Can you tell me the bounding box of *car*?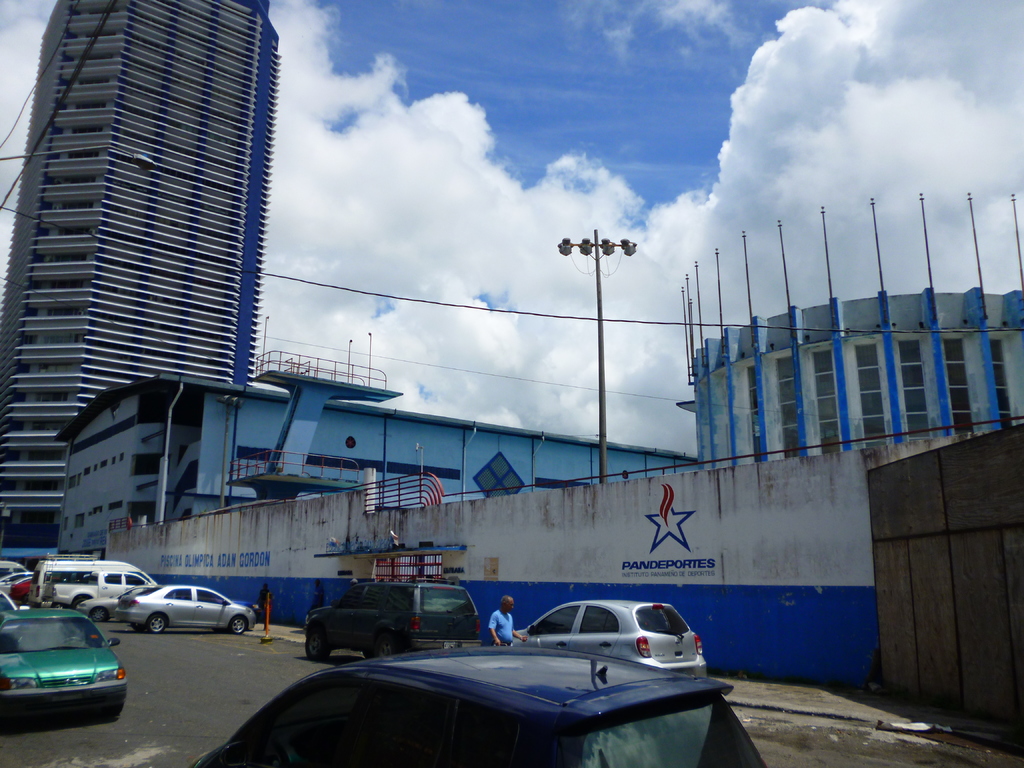
box=[0, 606, 131, 721].
